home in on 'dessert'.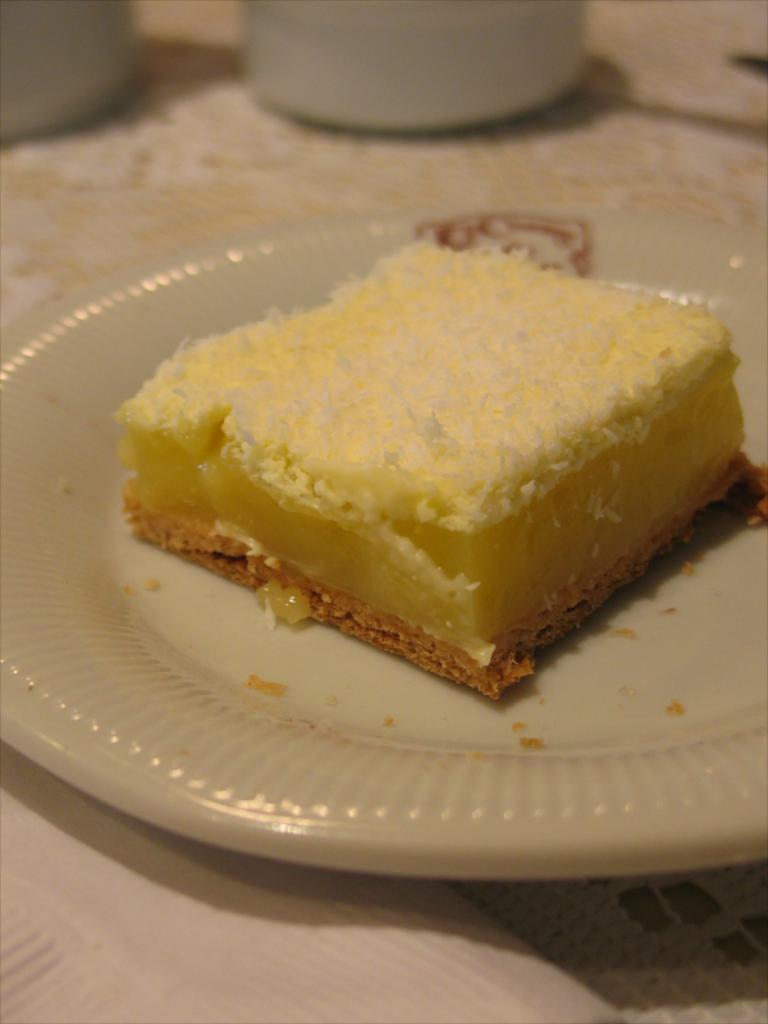
Homed in at detection(125, 212, 745, 668).
